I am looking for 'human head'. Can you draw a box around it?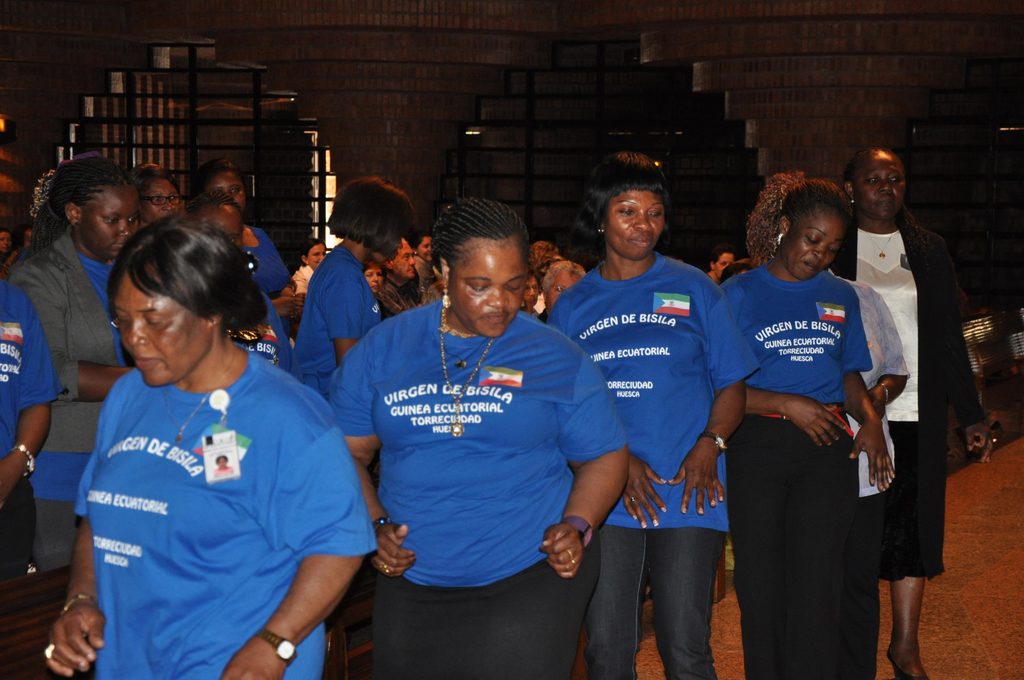
Sure, the bounding box is (105, 216, 249, 389).
